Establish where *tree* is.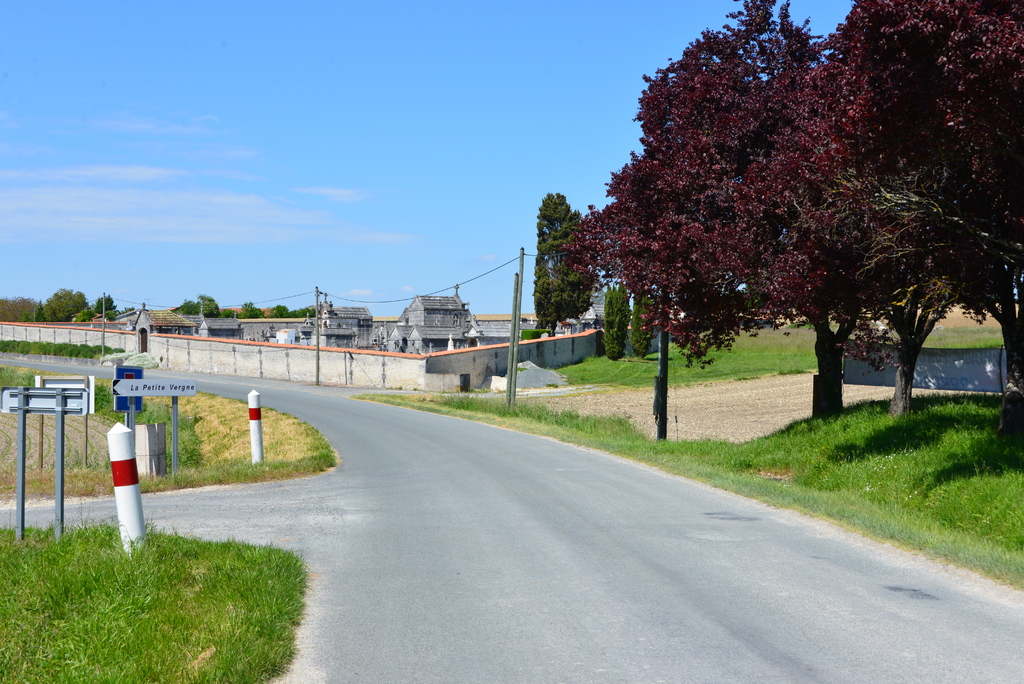
Established at left=42, top=284, right=89, bottom=325.
